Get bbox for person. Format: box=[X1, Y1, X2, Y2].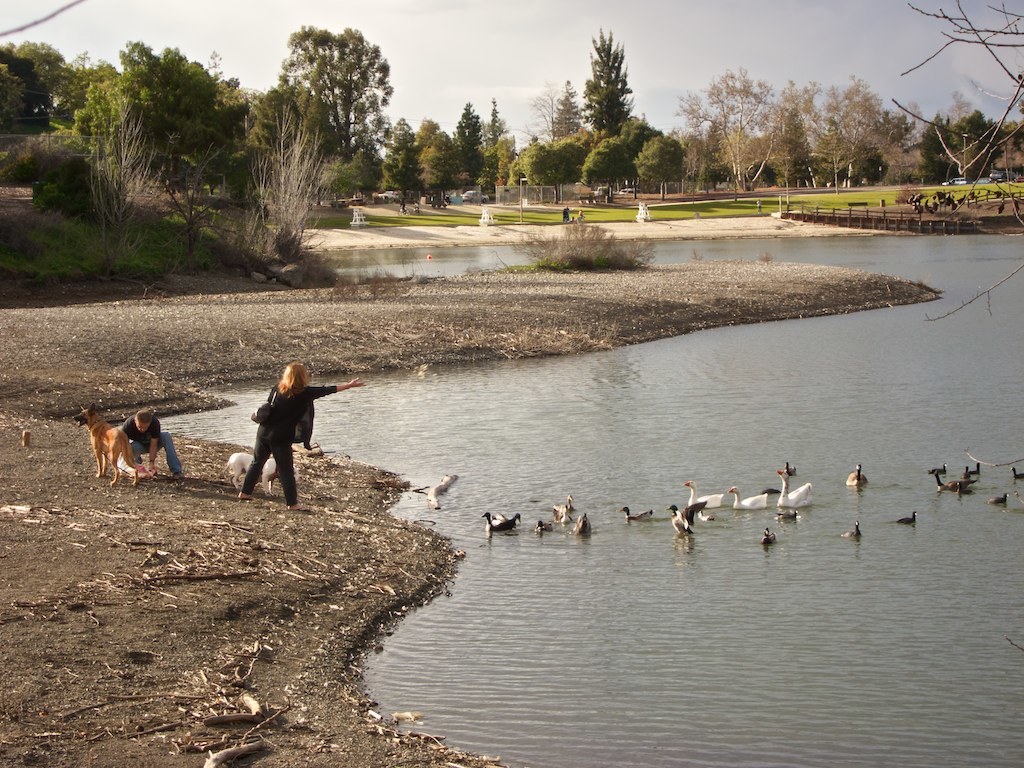
box=[557, 207, 569, 221].
